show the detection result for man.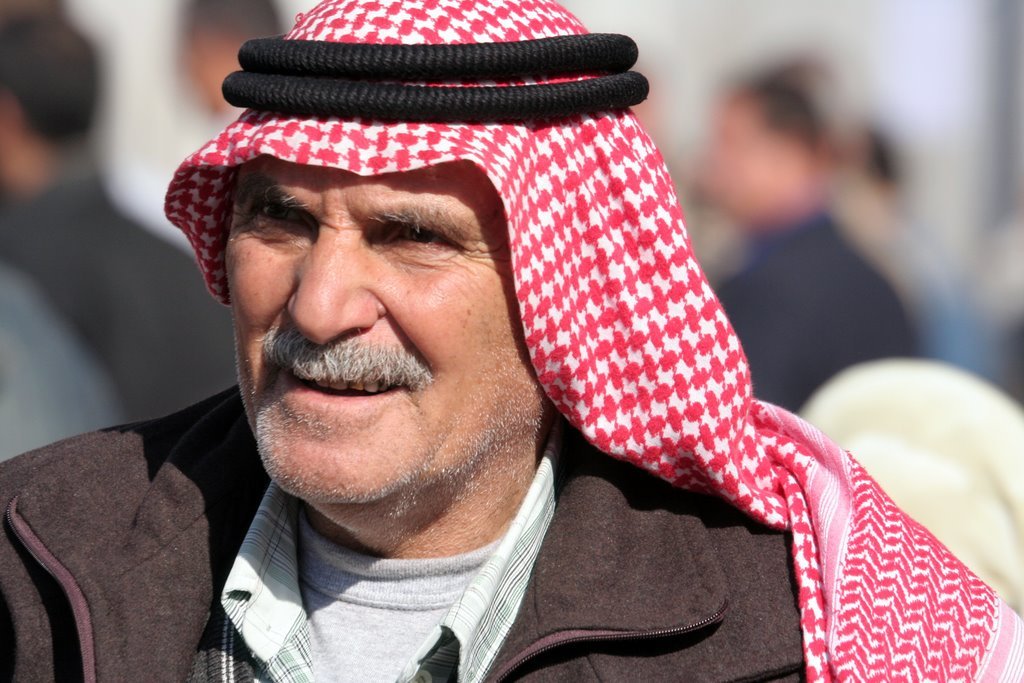
(682, 63, 920, 411).
